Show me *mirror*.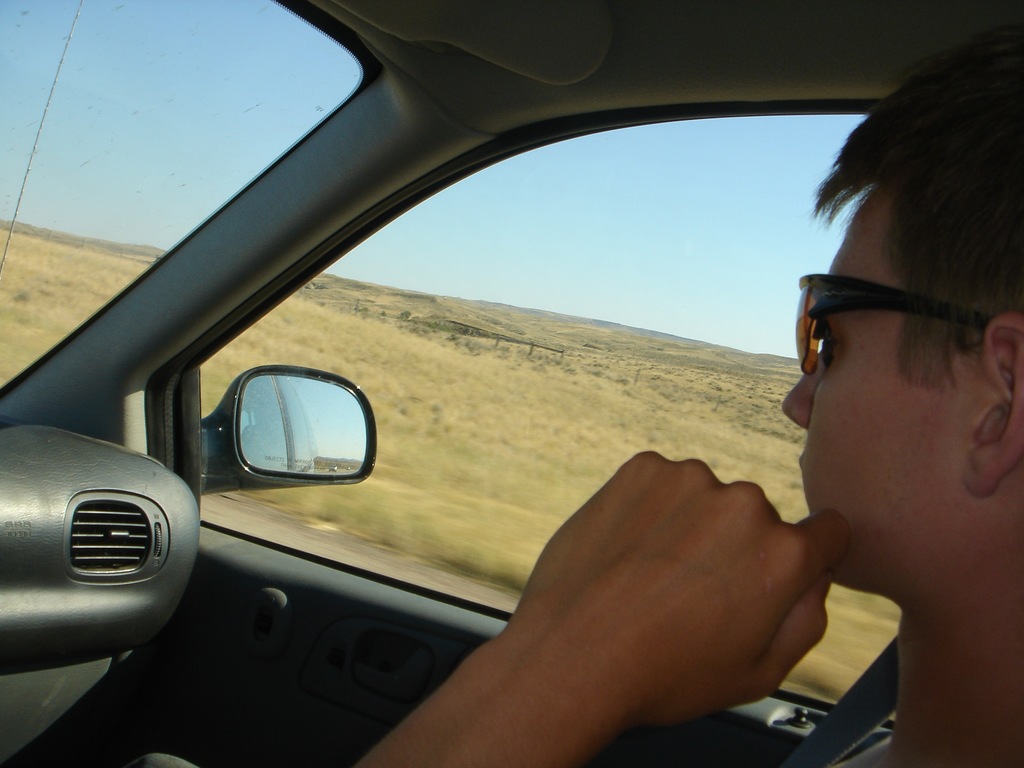
*mirror* is here: pyautogui.locateOnScreen(239, 372, 367, 481).
